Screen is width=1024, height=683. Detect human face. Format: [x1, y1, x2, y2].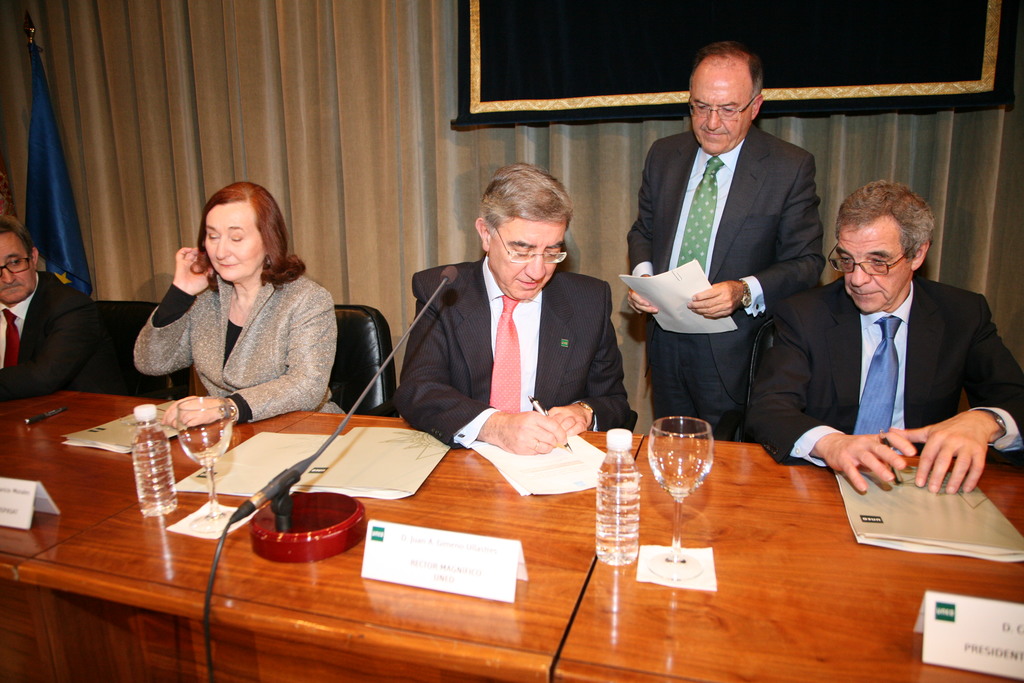
[835, 216, 912, 313].
